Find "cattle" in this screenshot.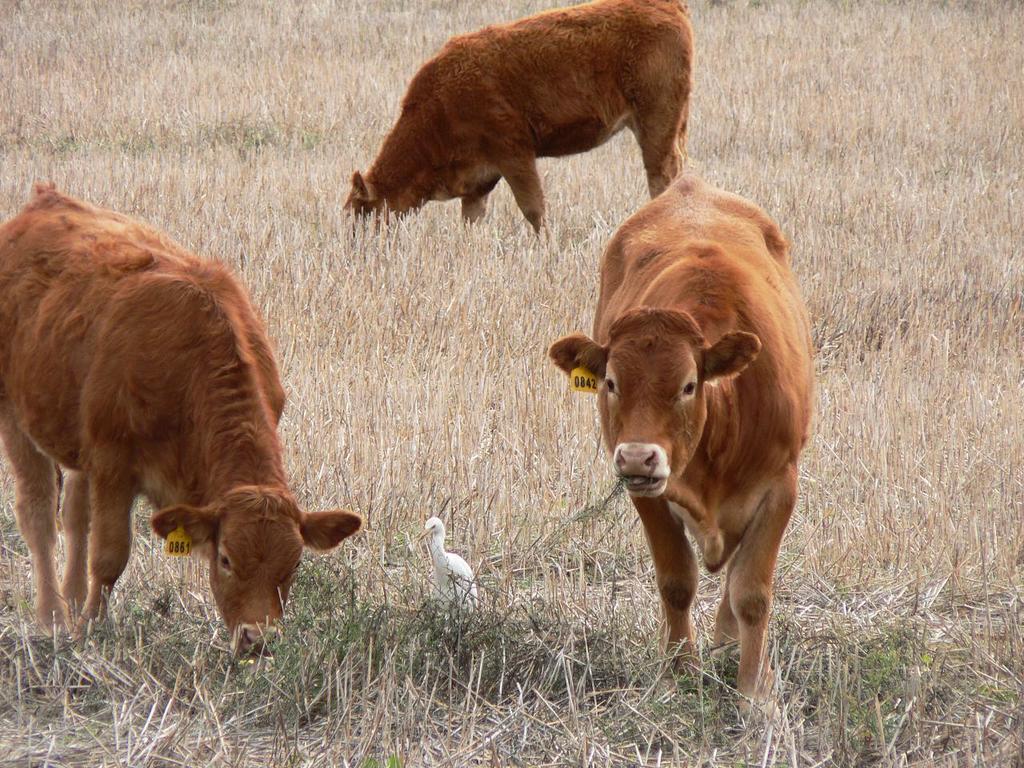
The bounding box for "cattle" is [left=347, top=0, right=691, bottom=250].
